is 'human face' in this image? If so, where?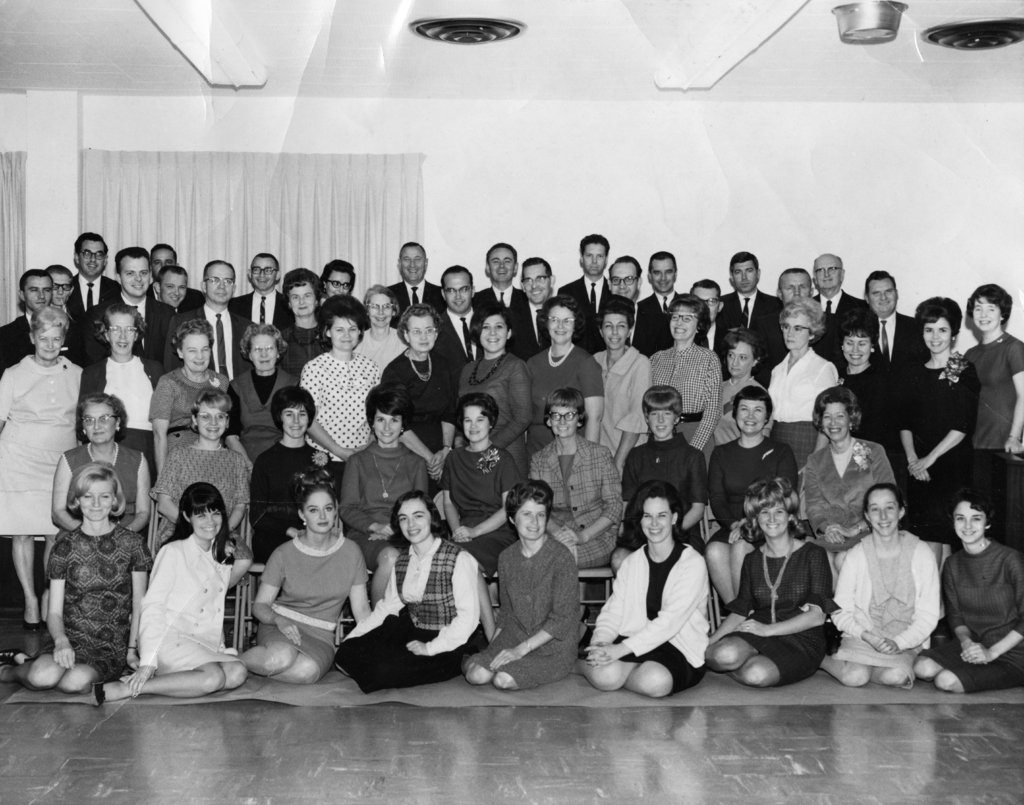
Yes, at [left=650, top=408, right=675, bottom=433].
